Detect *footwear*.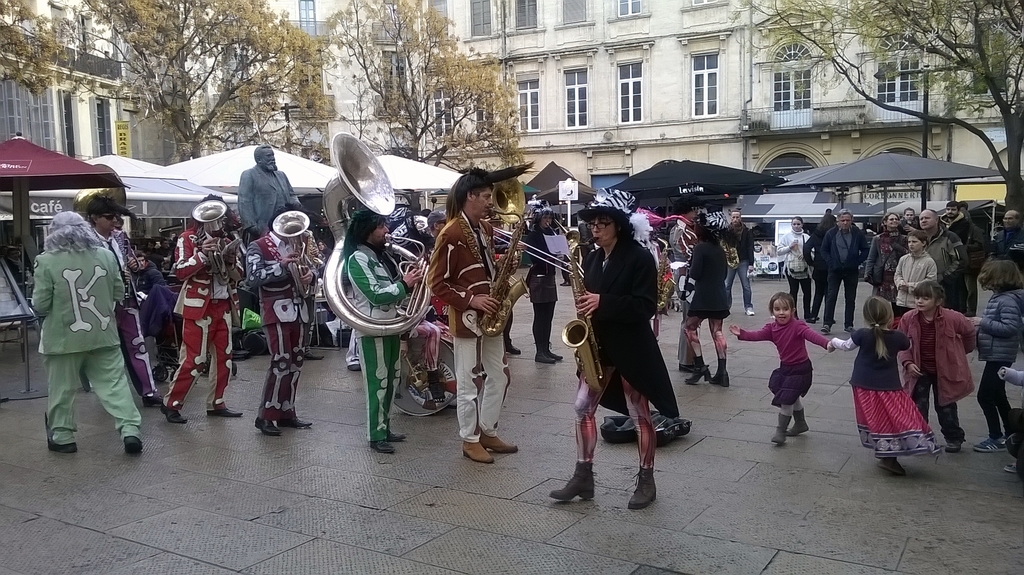
Detected at 141,390,163,410.
